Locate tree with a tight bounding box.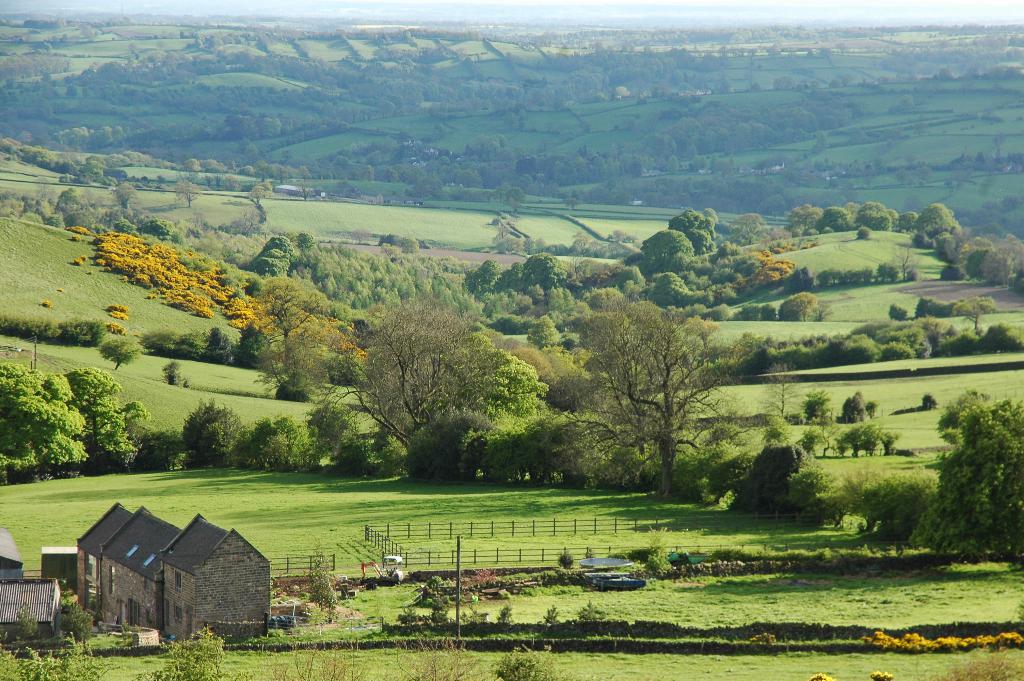
x1=0 y1=361 x2=84 y2=478.
